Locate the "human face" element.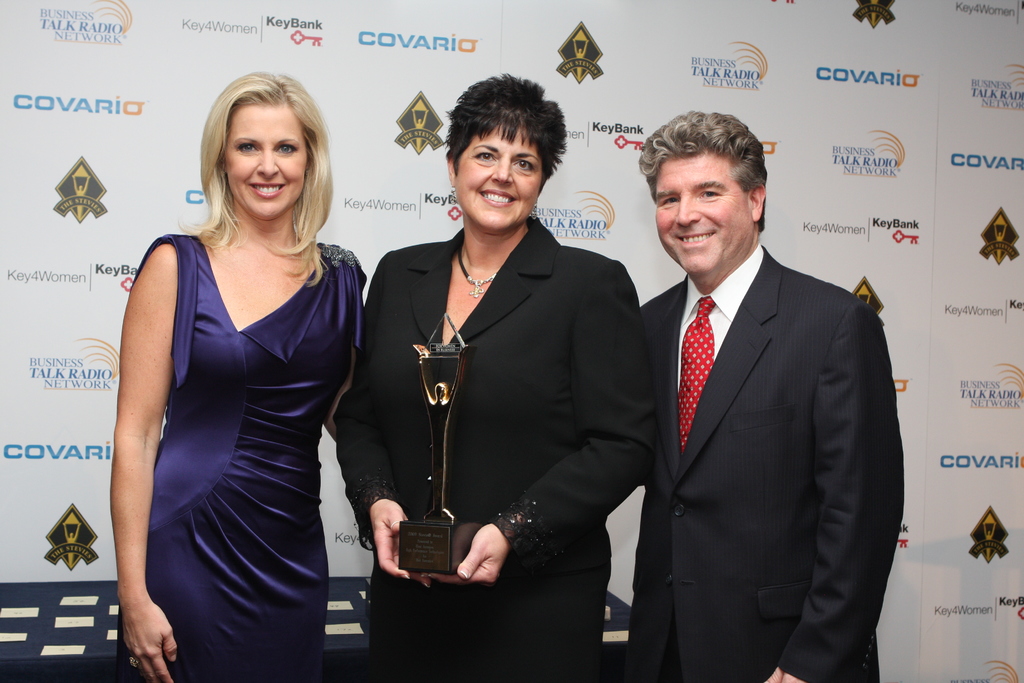
Element bbox: region(224, 98, 305, 217).
